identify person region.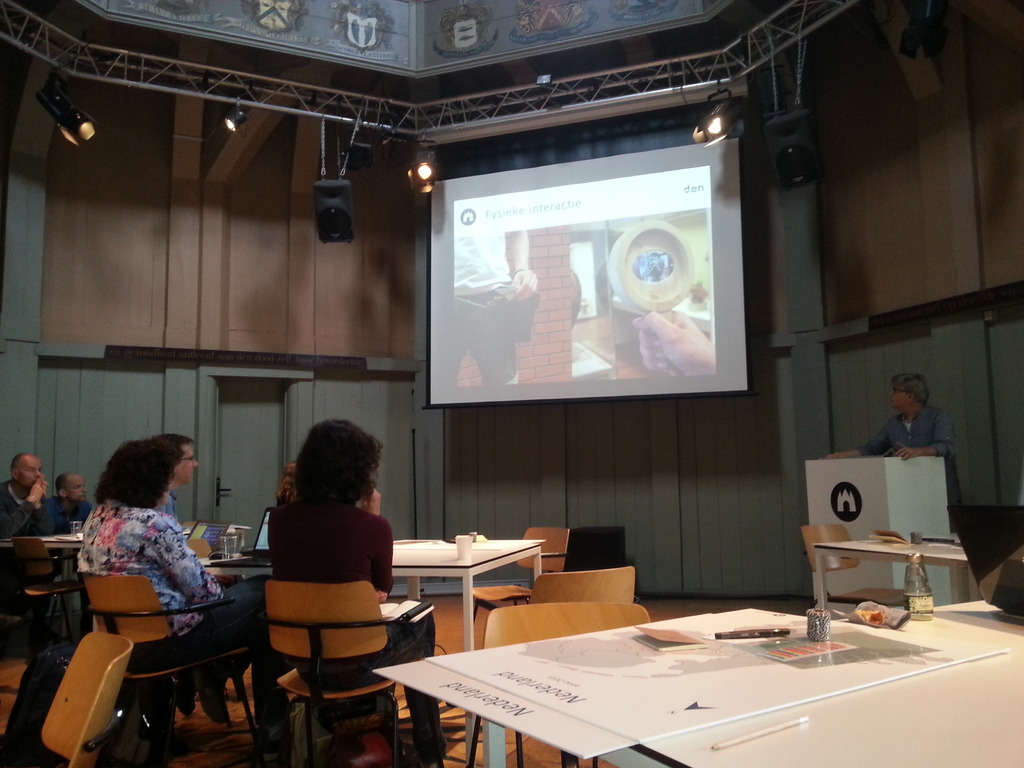
Region: 161 433 198 516.
